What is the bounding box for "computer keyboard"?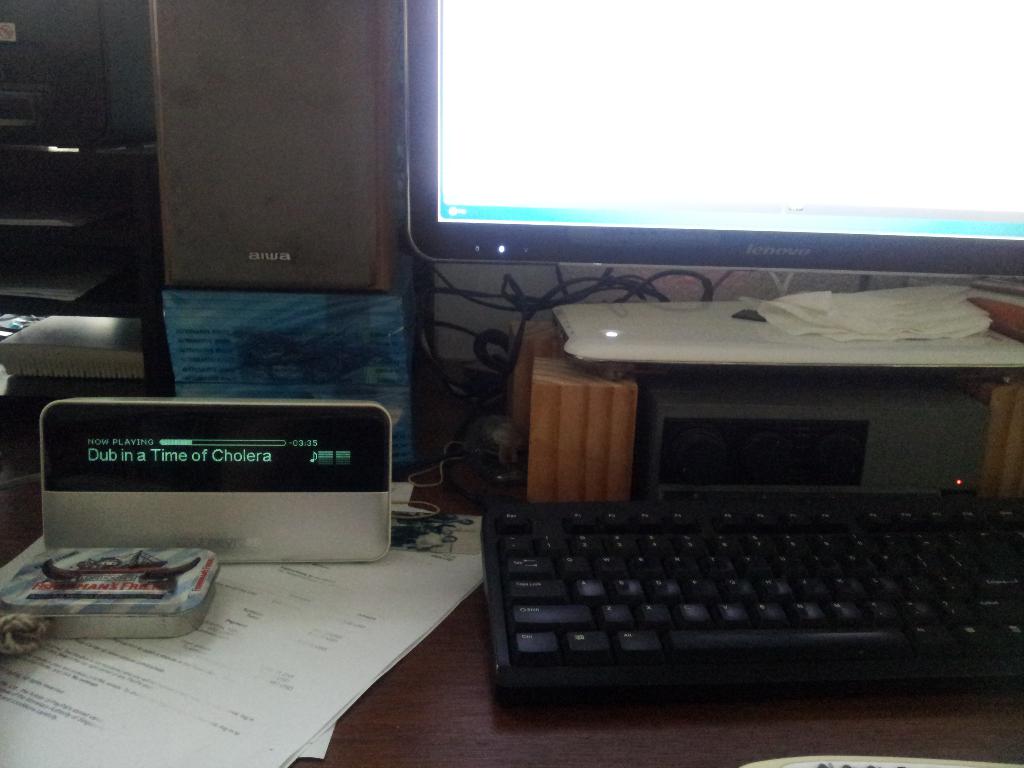
480:497:1023:709.
